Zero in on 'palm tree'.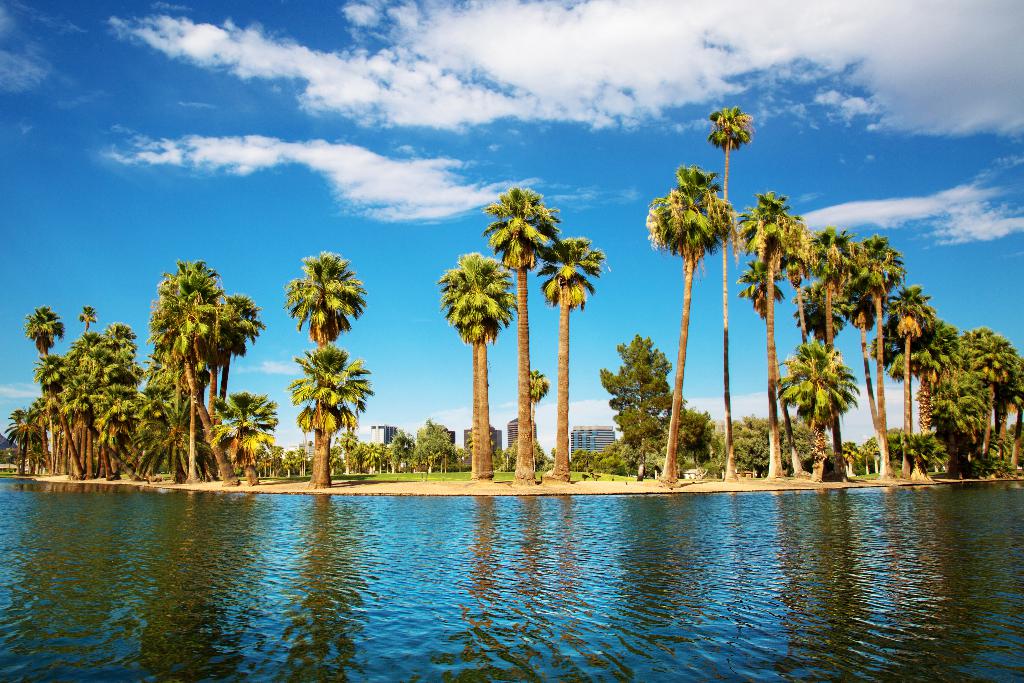
Zeroed in: box=[708, 95, 747, 461].
